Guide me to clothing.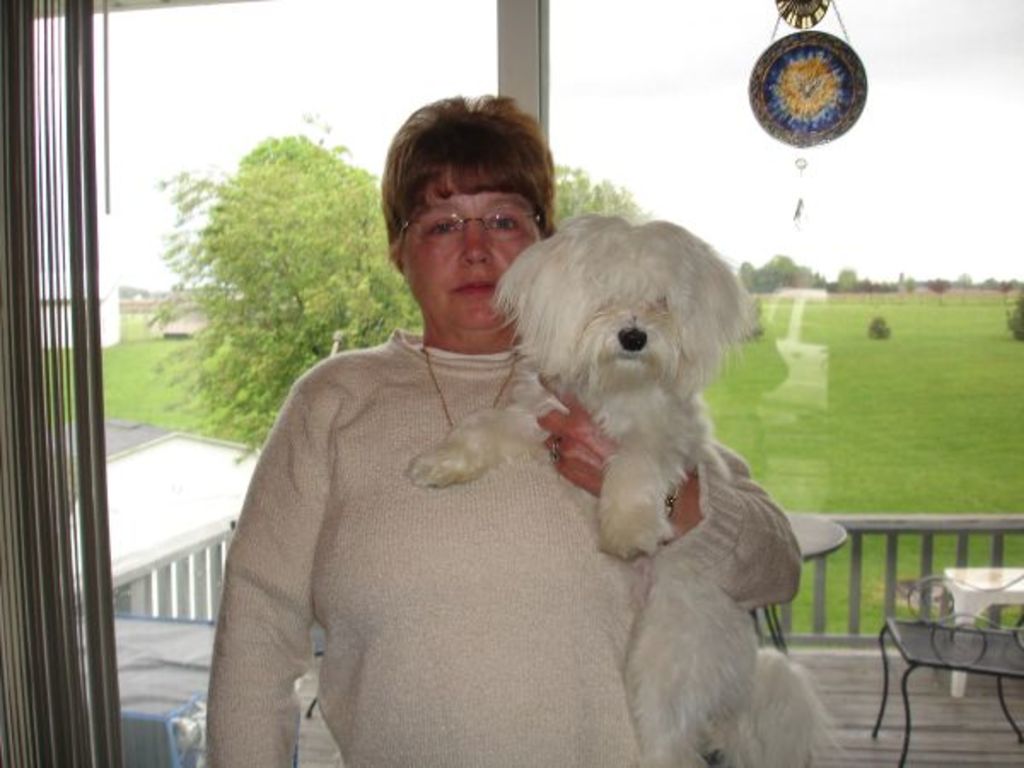
Guidance: locate(195, 331, 811, 766).
